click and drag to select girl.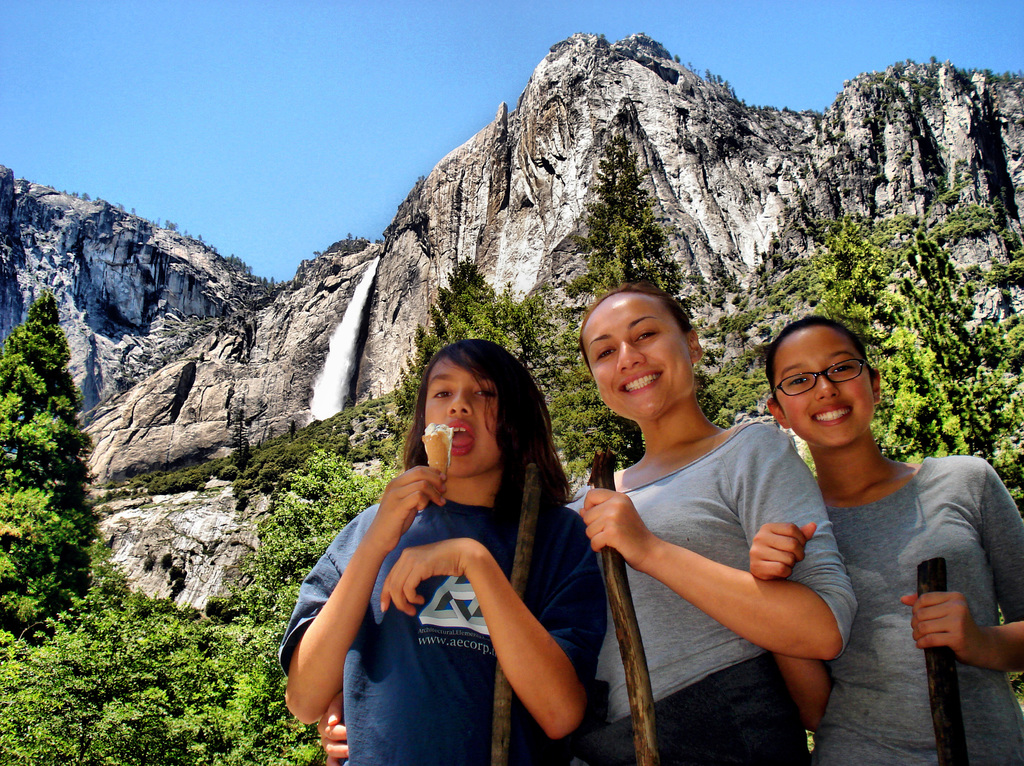
Selection: {"x1": 748, "y1": 312, "x2": 1023, "y2": 765}.
